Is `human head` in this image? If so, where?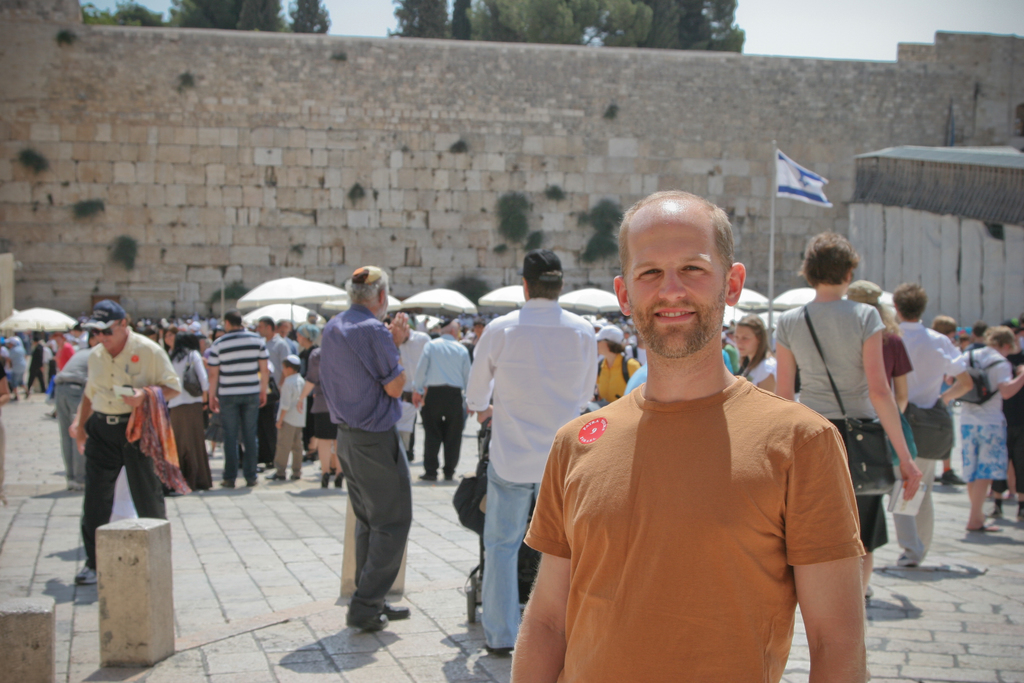
Yes, at (986,327,1014,356).
